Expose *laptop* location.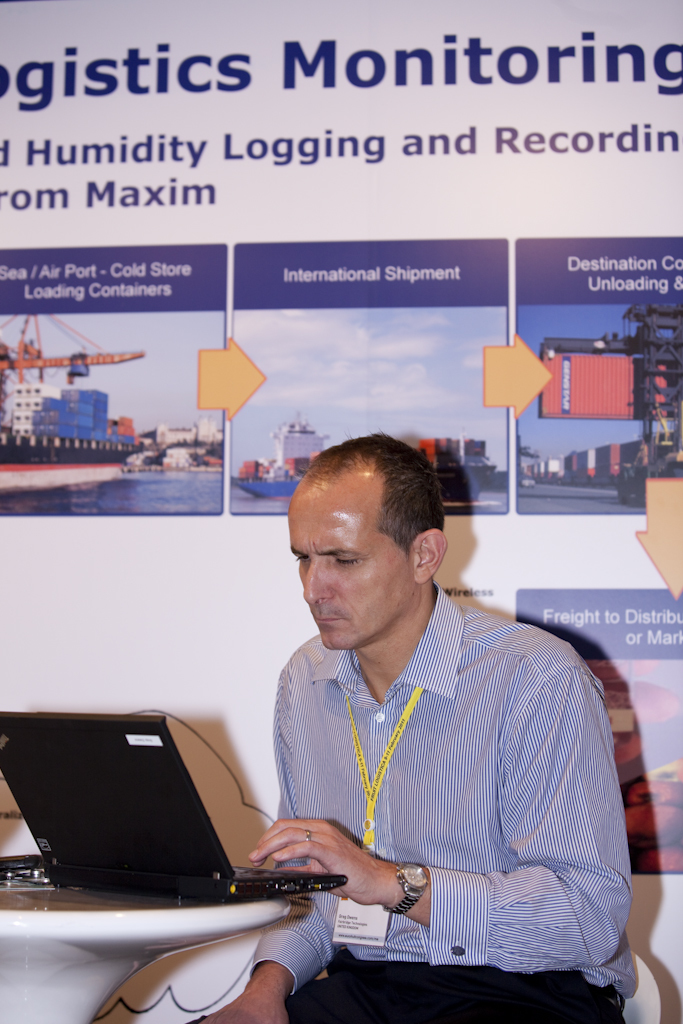
Exposed at rect(2, 723, 349, 967).
